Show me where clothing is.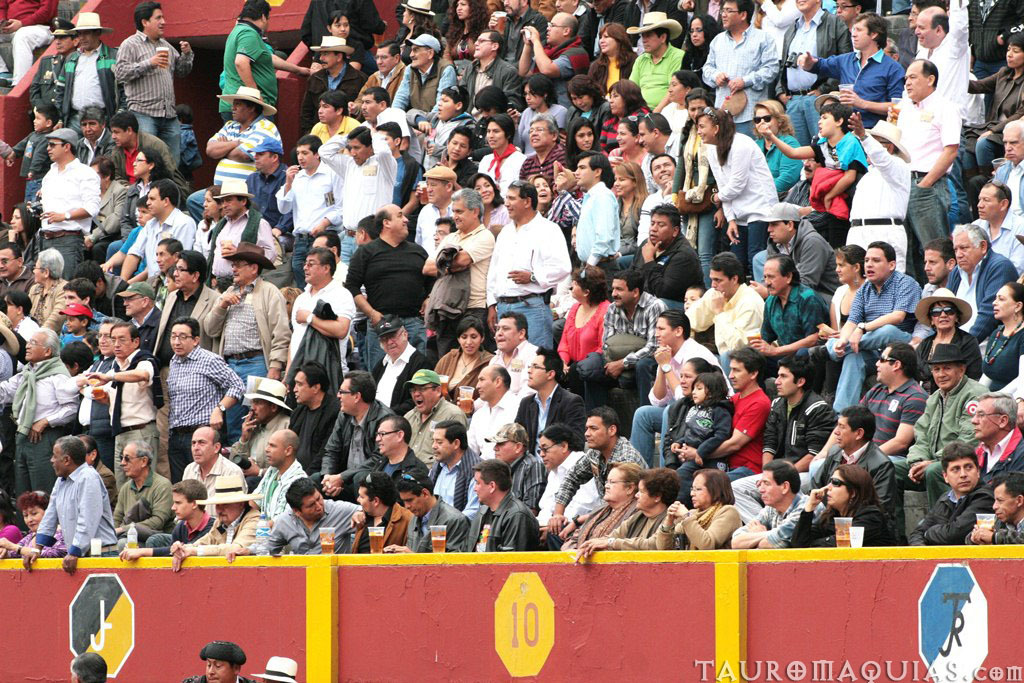
clothing is at [506,448,542,503].
